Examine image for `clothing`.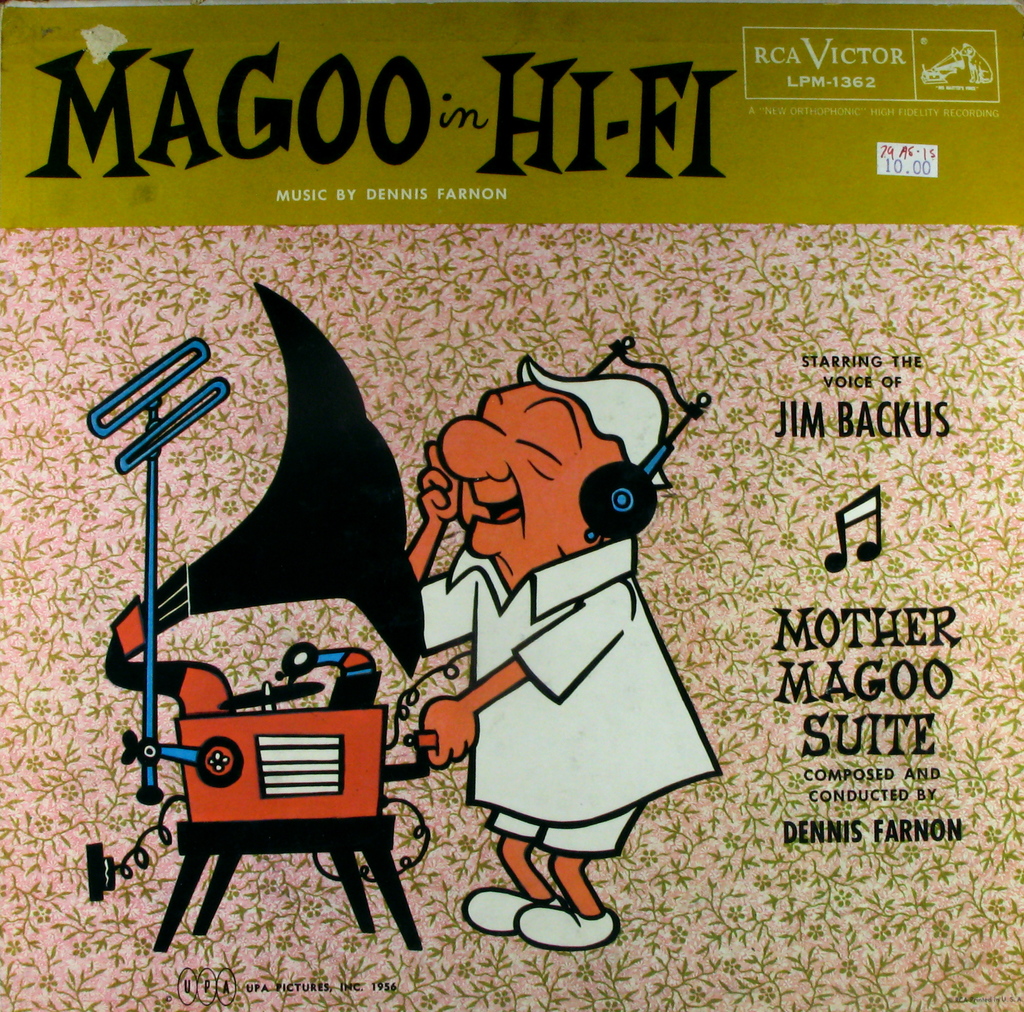
Examination result: Rect(408, 463, 700, 867).
